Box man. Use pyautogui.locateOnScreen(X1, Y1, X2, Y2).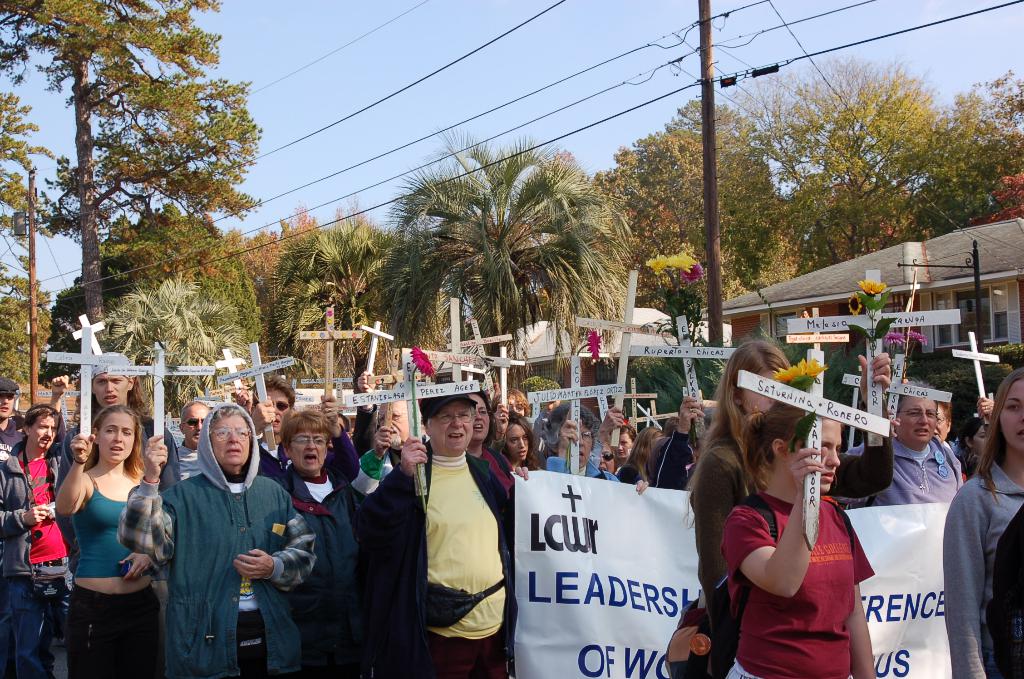
pyautogui.locateOnScreen(0, 379, 27, 472).
